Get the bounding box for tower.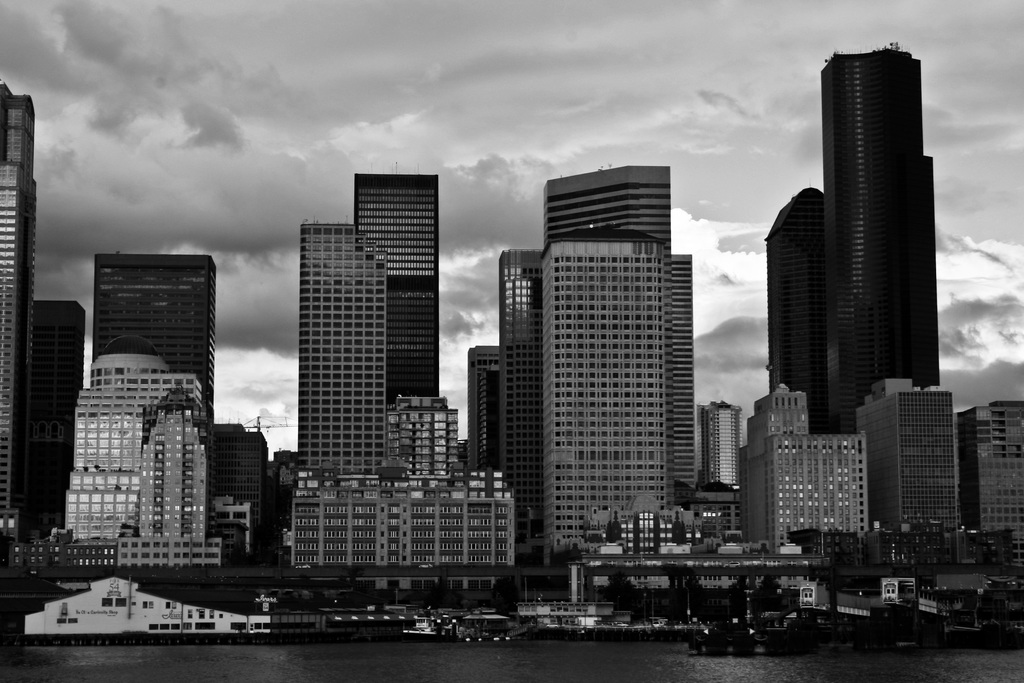
[x1=760, y1=19, x2=947, y2=441].
